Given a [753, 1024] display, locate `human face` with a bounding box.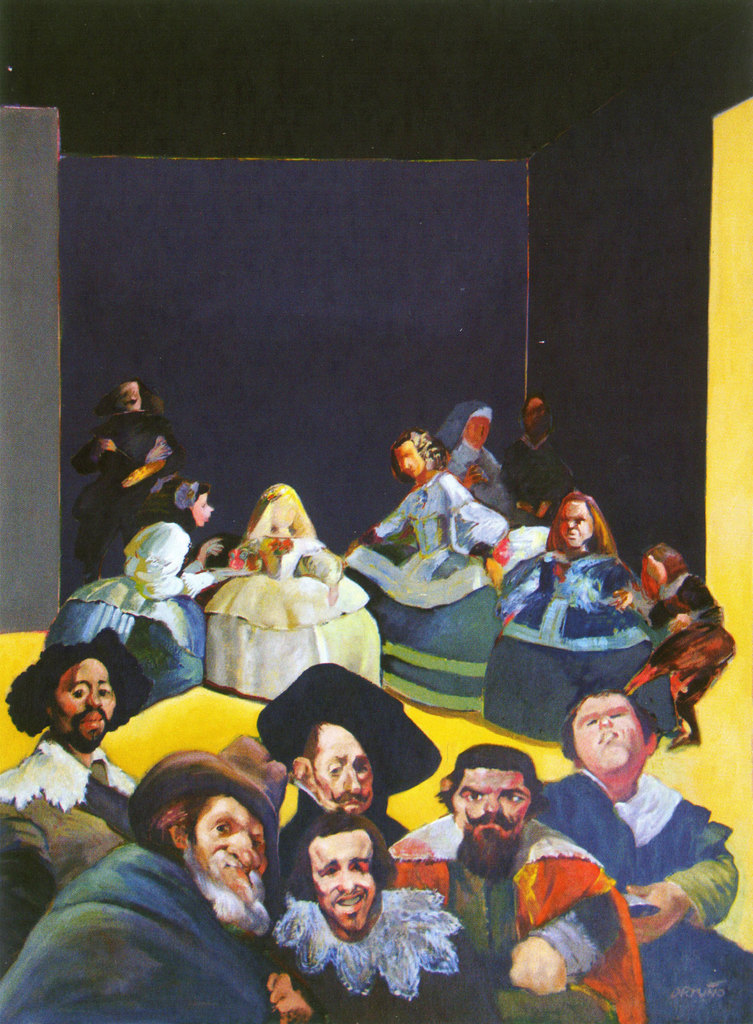
Located: 190:491:216:528.
